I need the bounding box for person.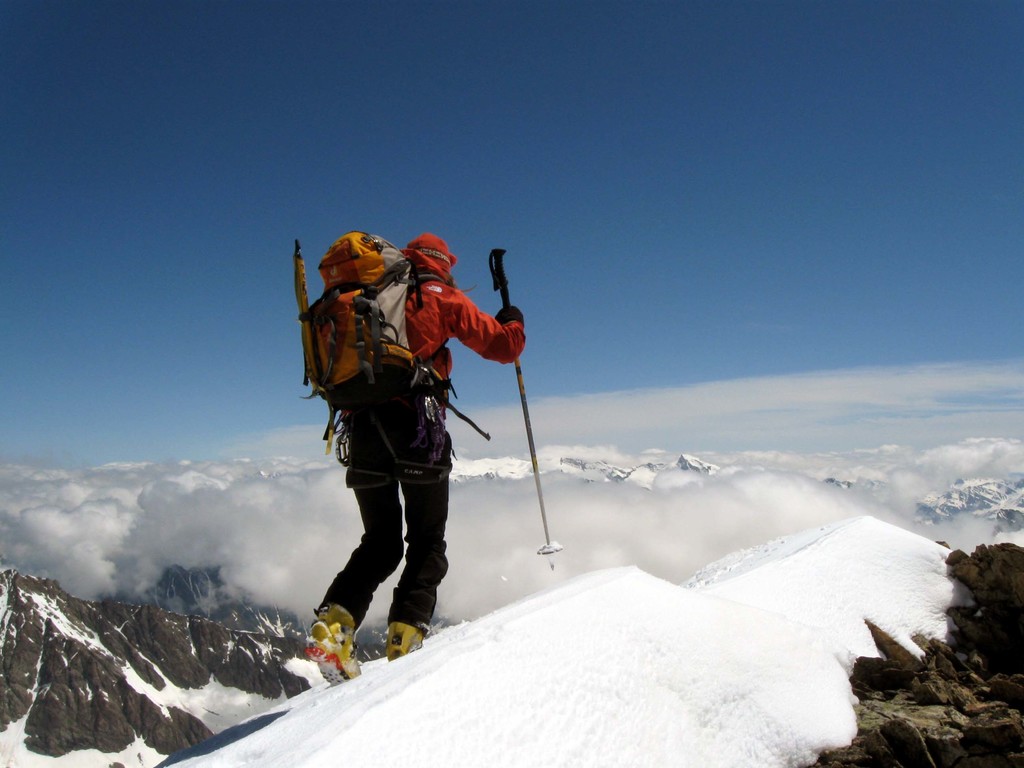
Here it is: select_region(307, 234, 527, 689).
